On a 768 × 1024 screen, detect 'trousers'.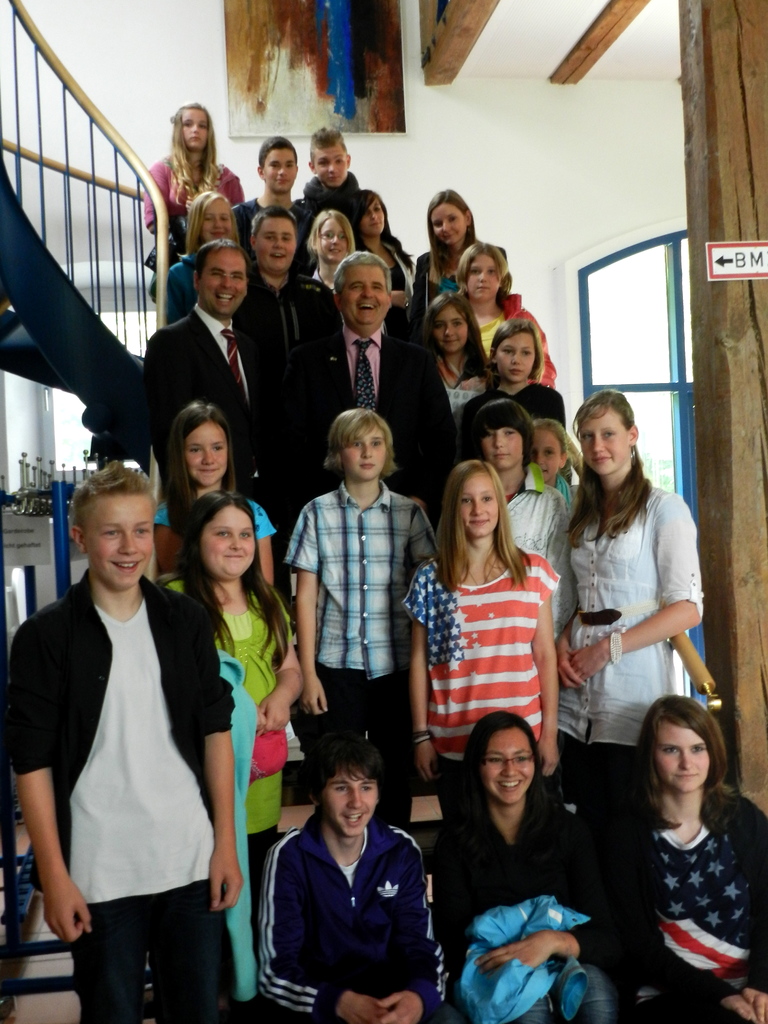
{"x1": 539, "y1": 723, "x2": 639, "y2": 831}.
